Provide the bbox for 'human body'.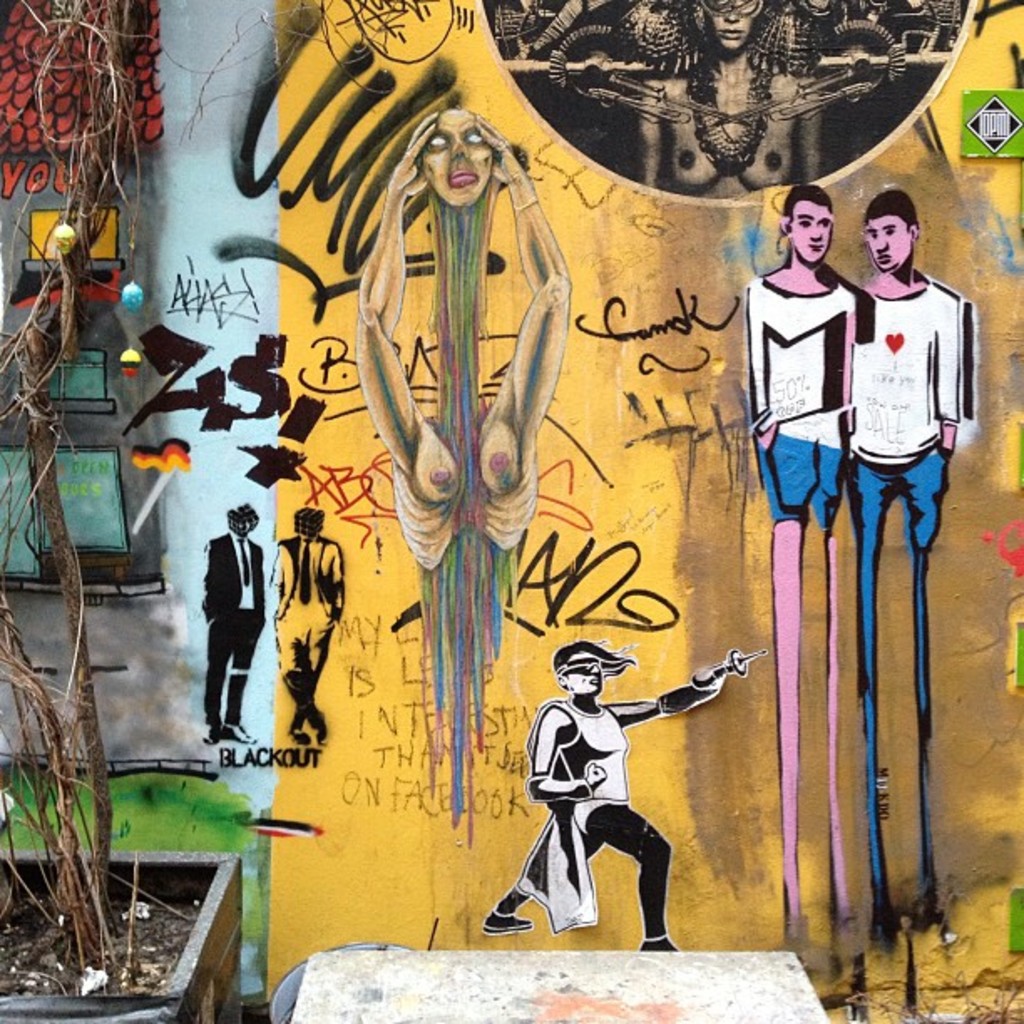
<box>853,177,975,954</box>.
